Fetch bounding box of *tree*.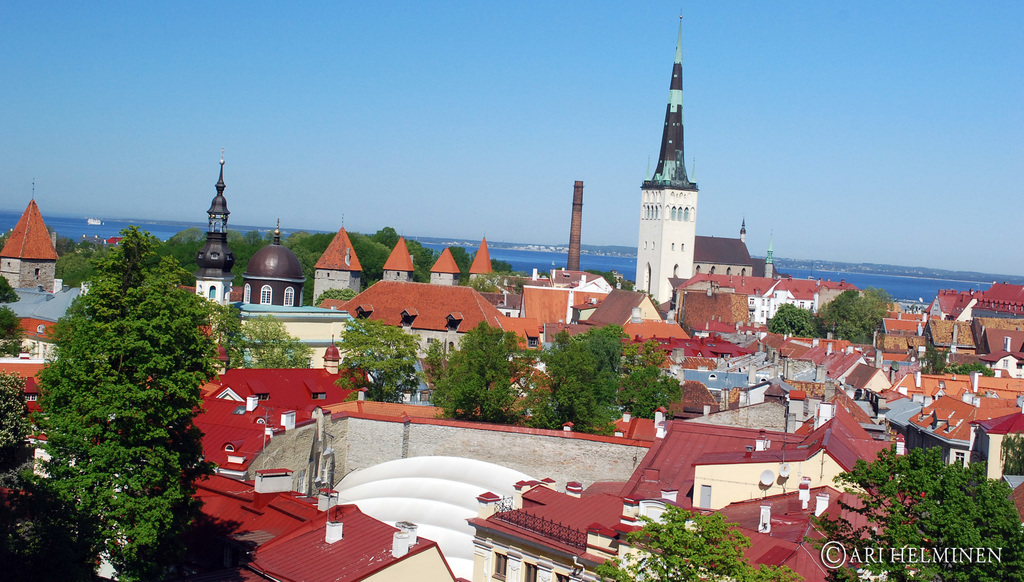
Bbox: detection(818, 289, 895, 343).
